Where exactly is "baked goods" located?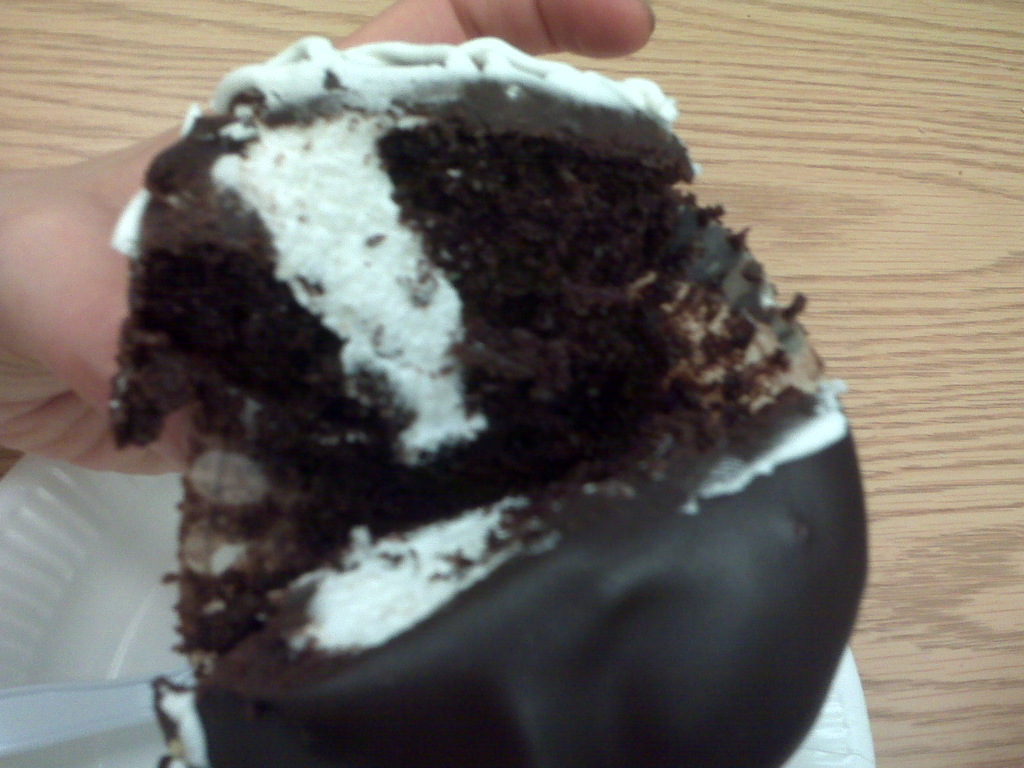
Its bounding box is left=108, top=35, right=849, bottom=753.
